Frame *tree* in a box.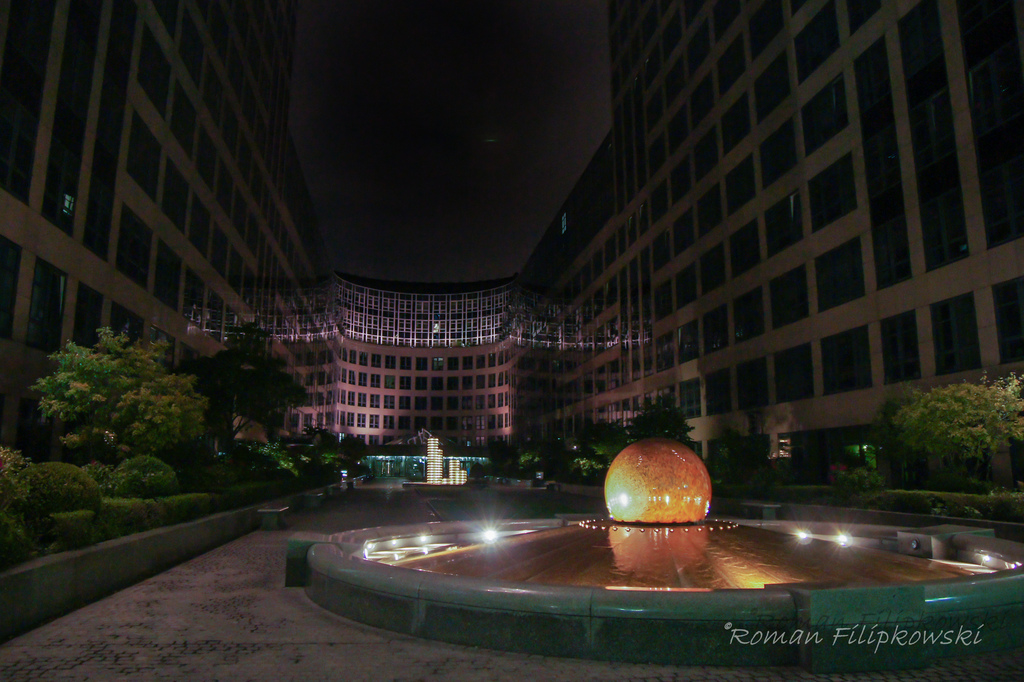
left=872, top=371, right=1023, bottom=497.
